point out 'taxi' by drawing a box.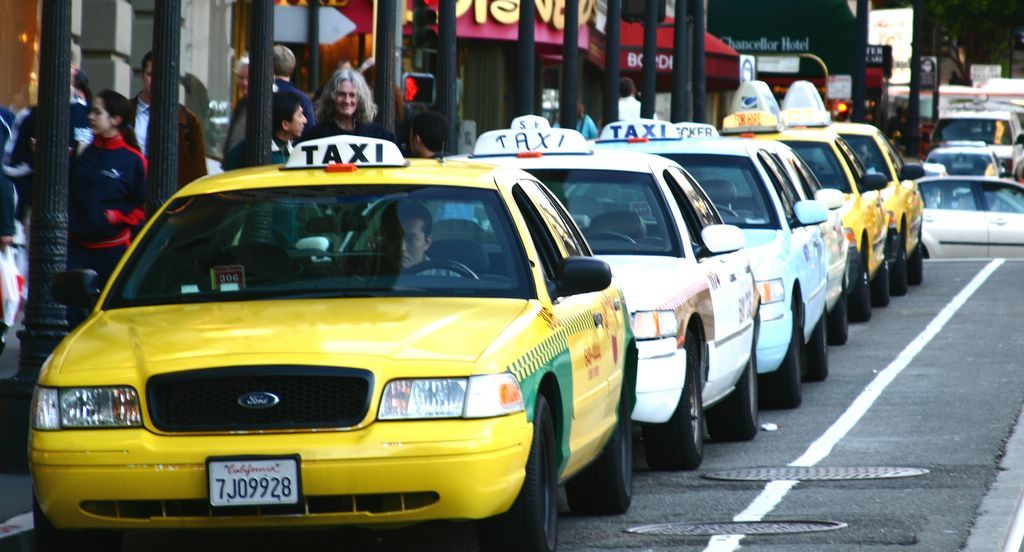
{"left": 594, "top": 120, "right": 832, "bottom": 404}.
